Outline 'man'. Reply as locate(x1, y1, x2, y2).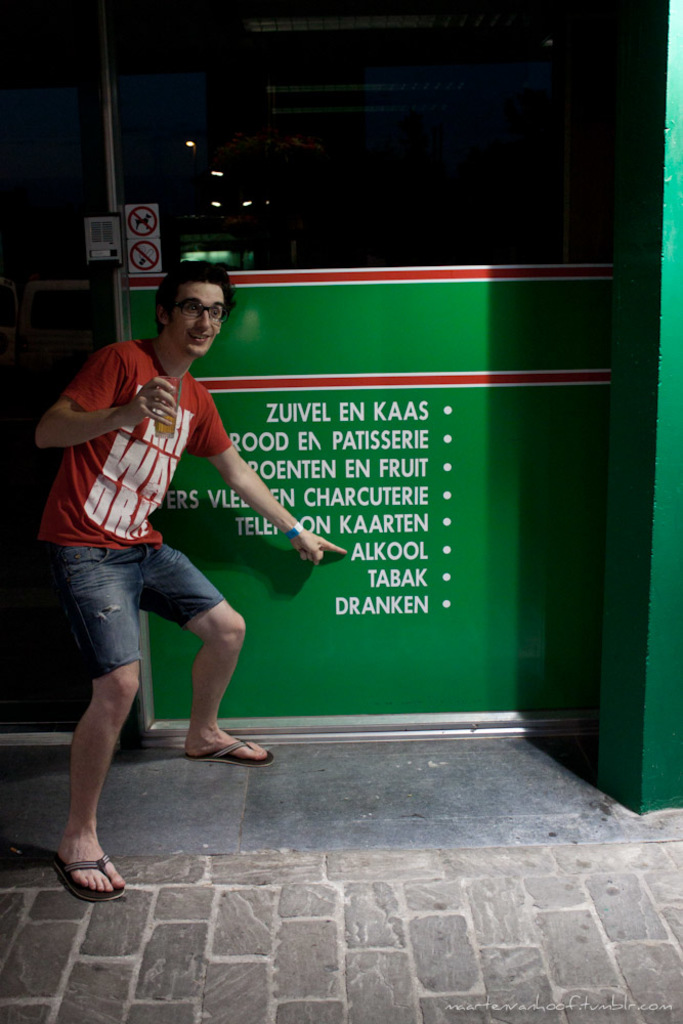
locate(34, 259, 321, 858).
